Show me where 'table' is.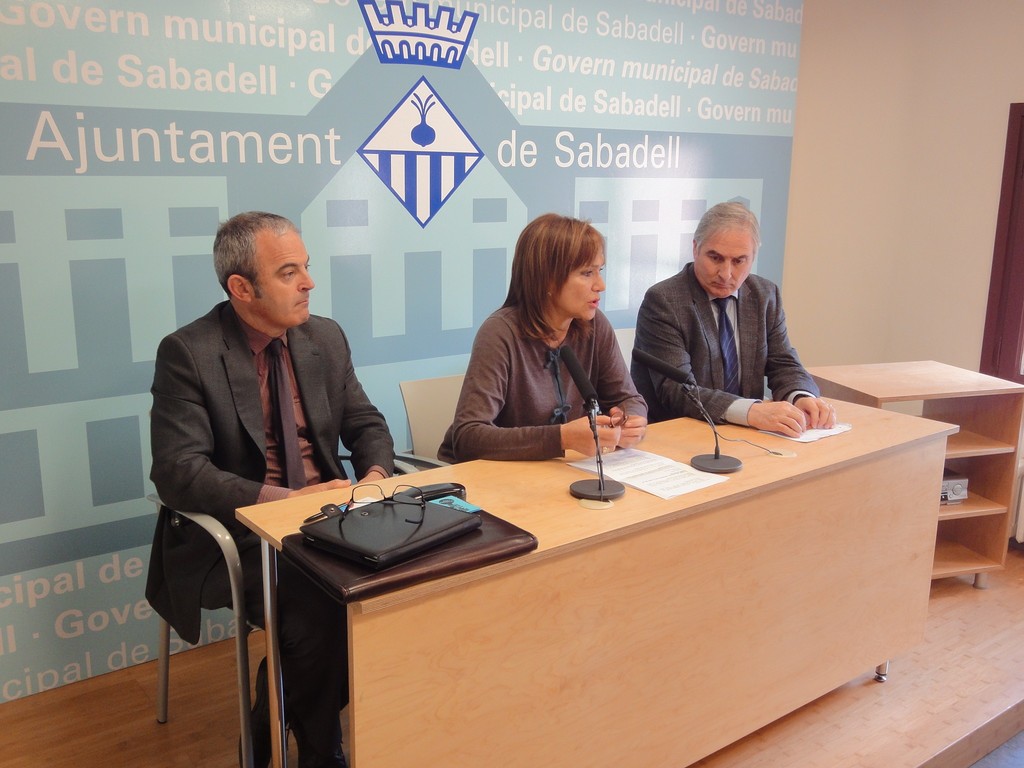
'table' is at l=802, t=360, r=1023, b=590.
